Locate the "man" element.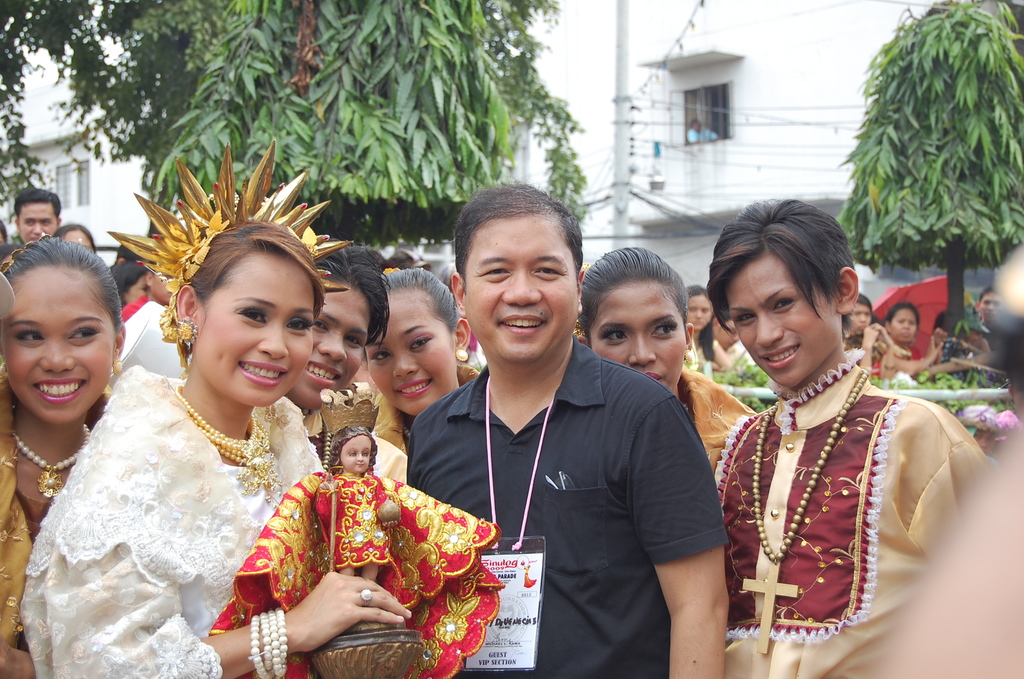
Element bbox: 15/189/61/259.
